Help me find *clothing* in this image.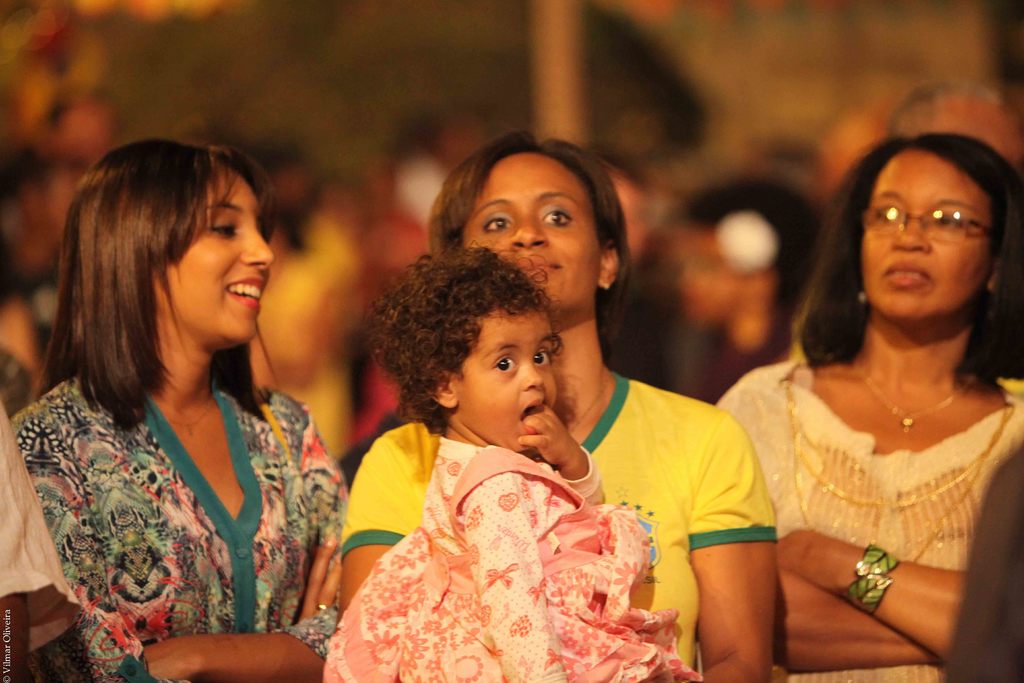
Found it: rect(331, 411, 713, 679).
